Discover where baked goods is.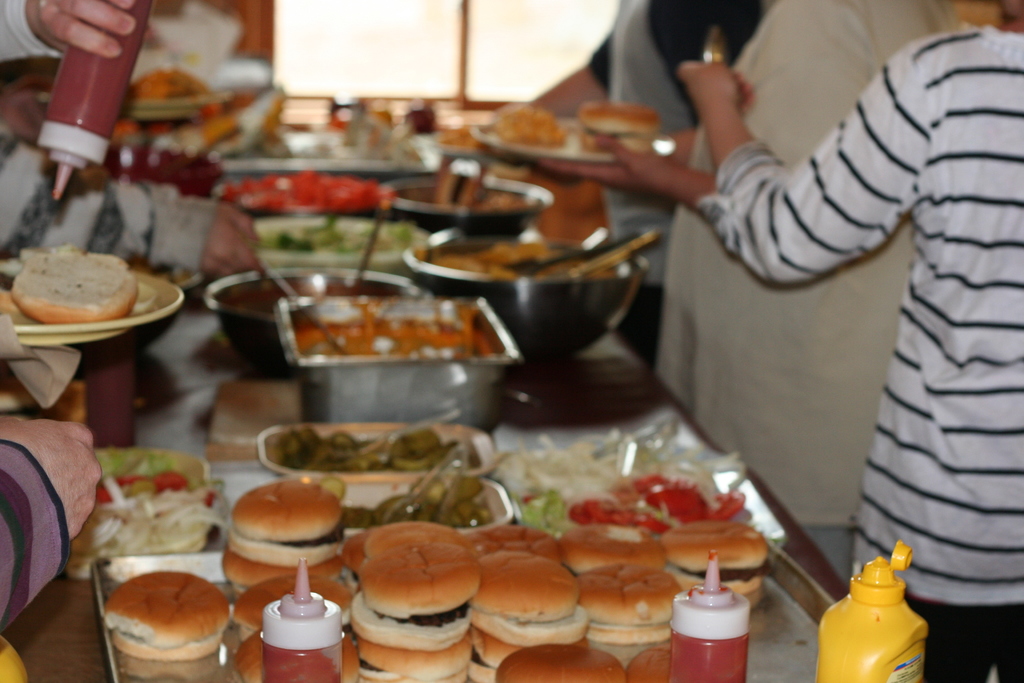
Discovered at left=234, top=575, right=350, bottom=630.
